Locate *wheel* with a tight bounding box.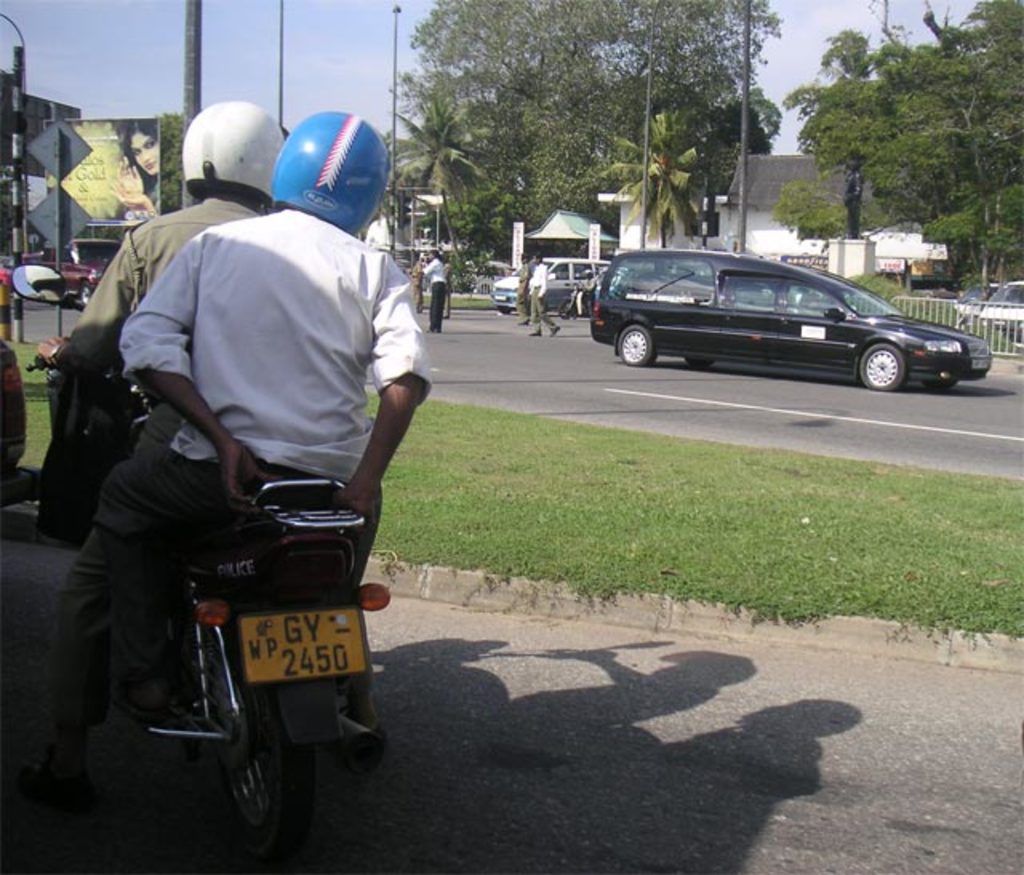
pyautogui.locateOnScreen(859, 336, 899, 389).
